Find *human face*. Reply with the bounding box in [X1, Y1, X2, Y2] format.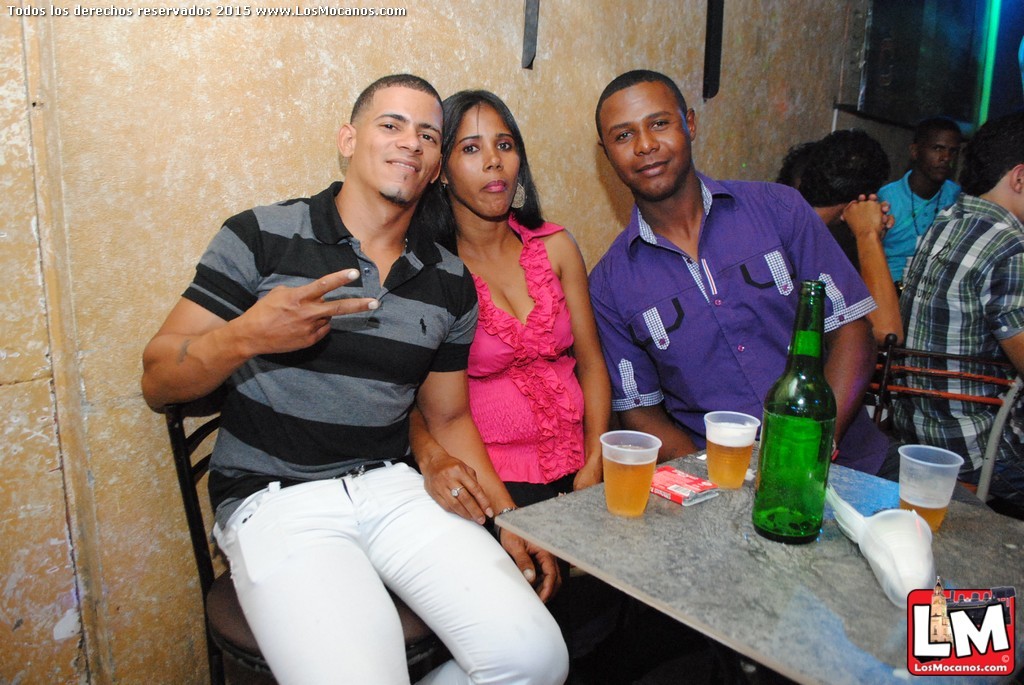
[920, 131, 958, 183].
